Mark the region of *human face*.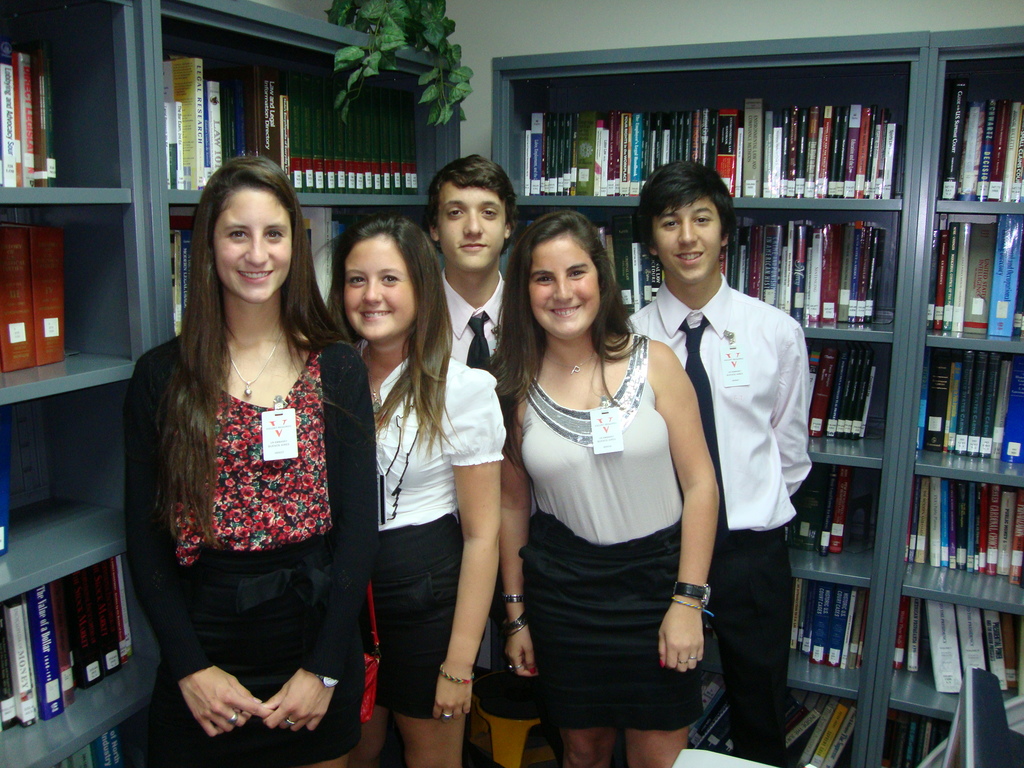
Region: [x1=343, y1=239, x2=415, y2=342].
